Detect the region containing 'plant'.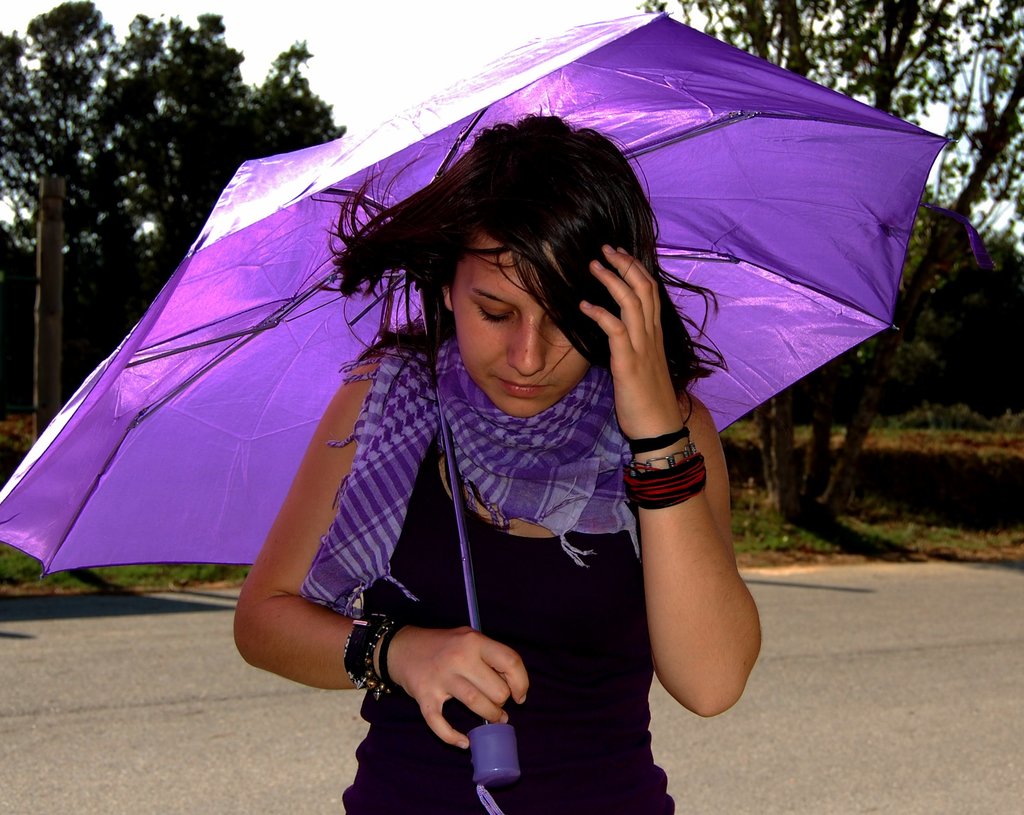
left=1, top=416, right=35, bottom=472.
